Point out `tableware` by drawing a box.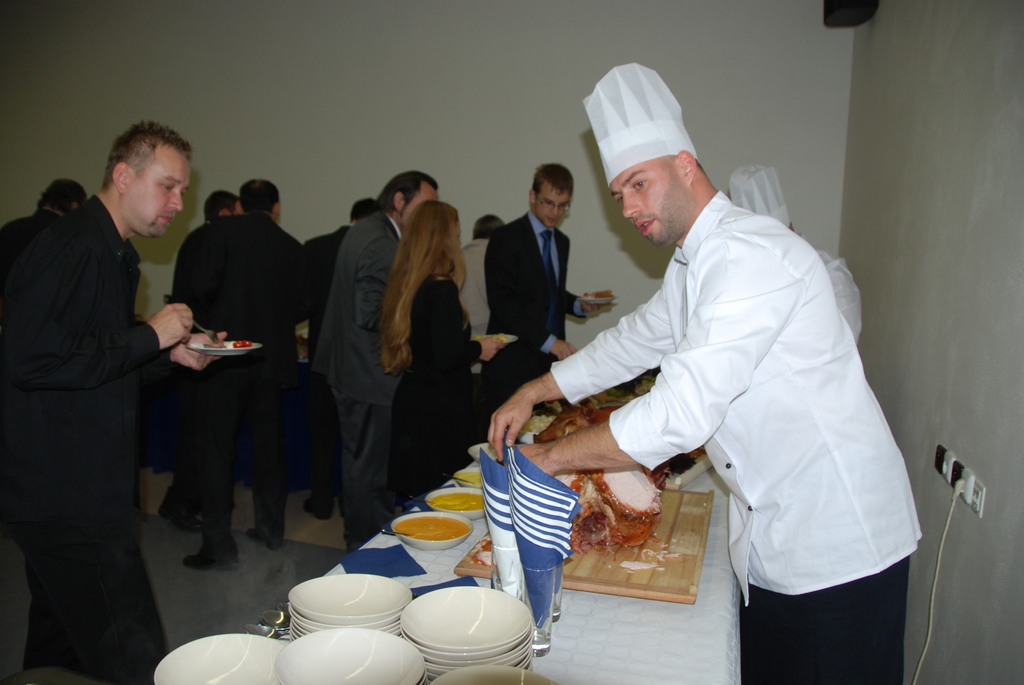
{"x1": 193, "y1": 308, "x2": 215, "y2": 335}.
